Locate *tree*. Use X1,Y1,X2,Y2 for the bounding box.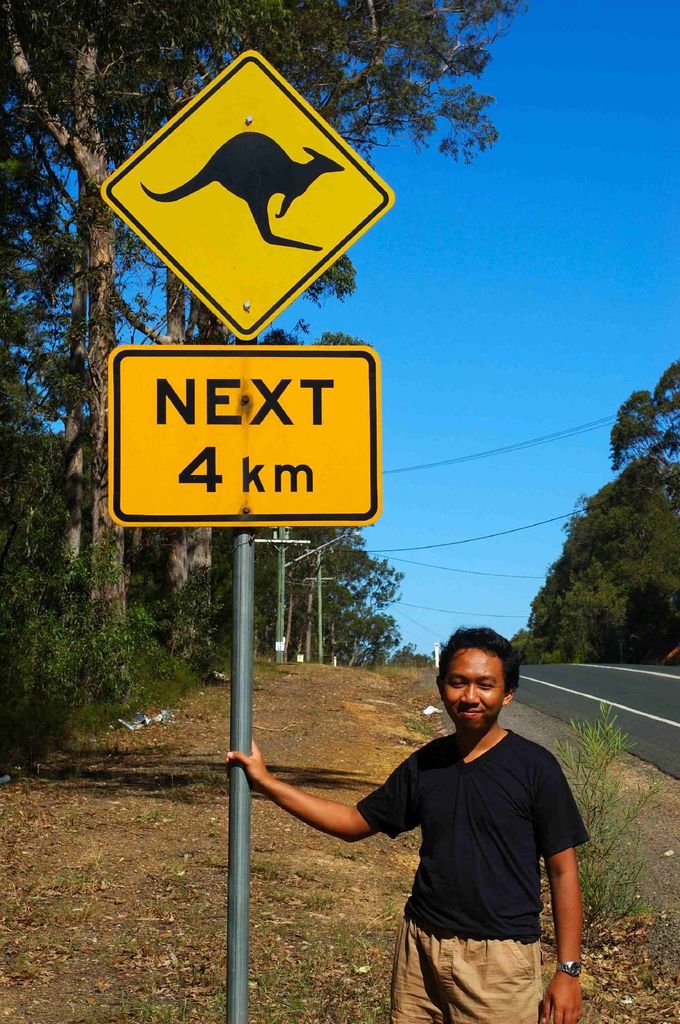
610,365,679,468.
